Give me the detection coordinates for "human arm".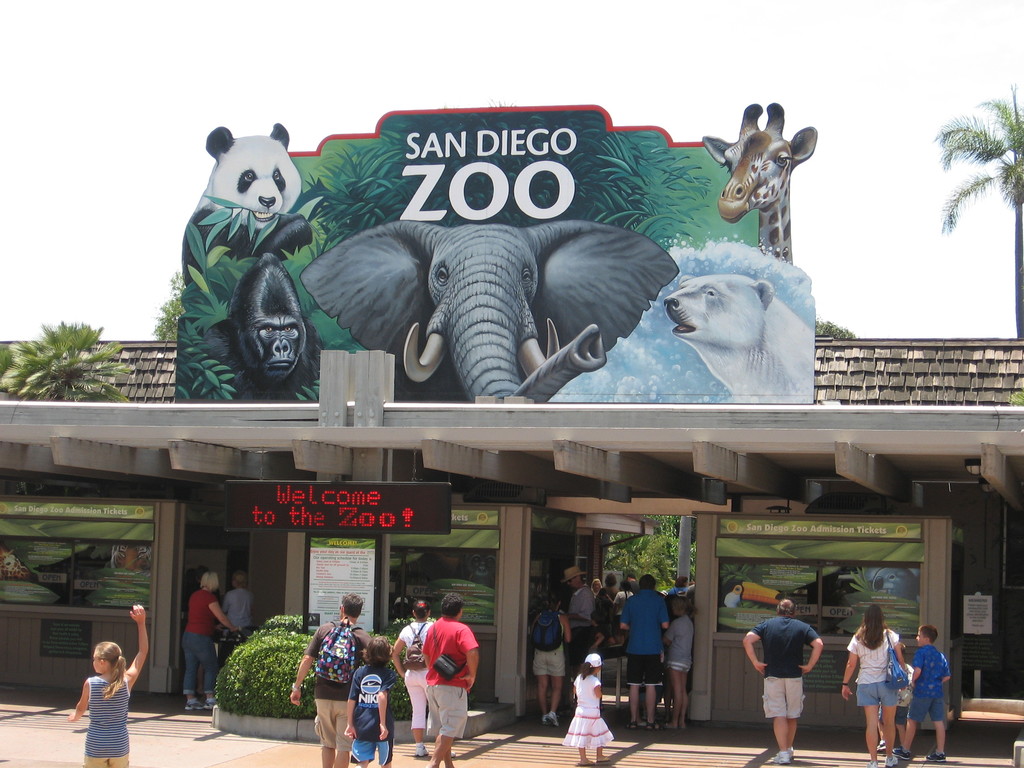
[222,591,232,612].
